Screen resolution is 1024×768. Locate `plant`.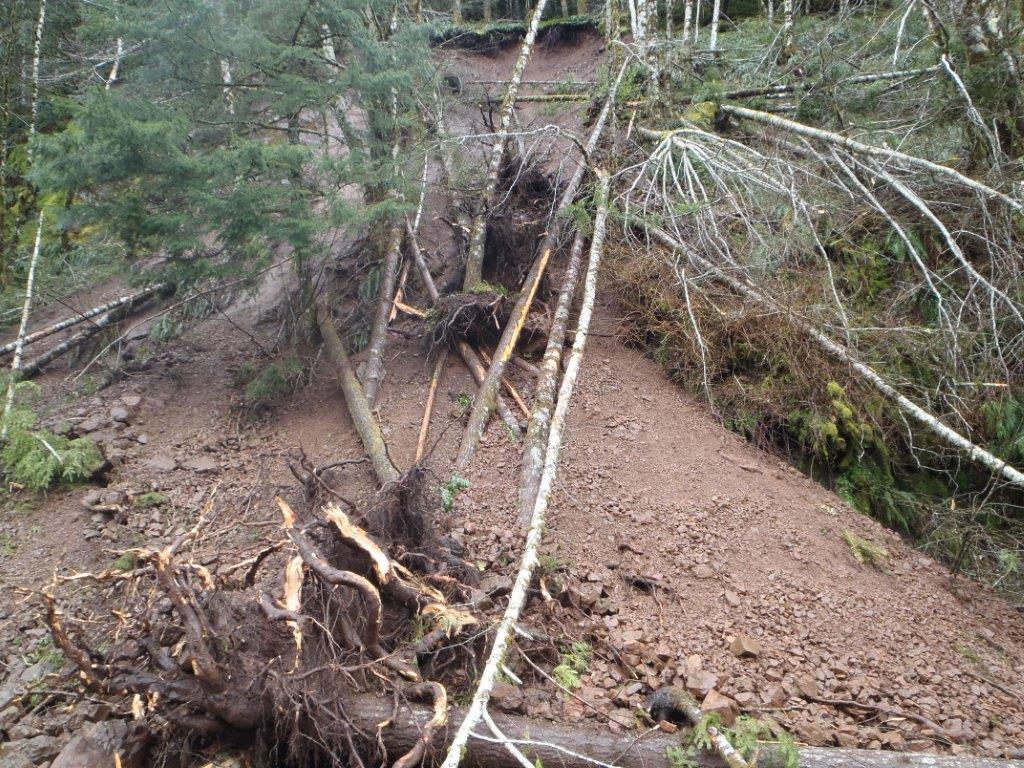
x1=238, y1=362, x2=289, y2=400.
